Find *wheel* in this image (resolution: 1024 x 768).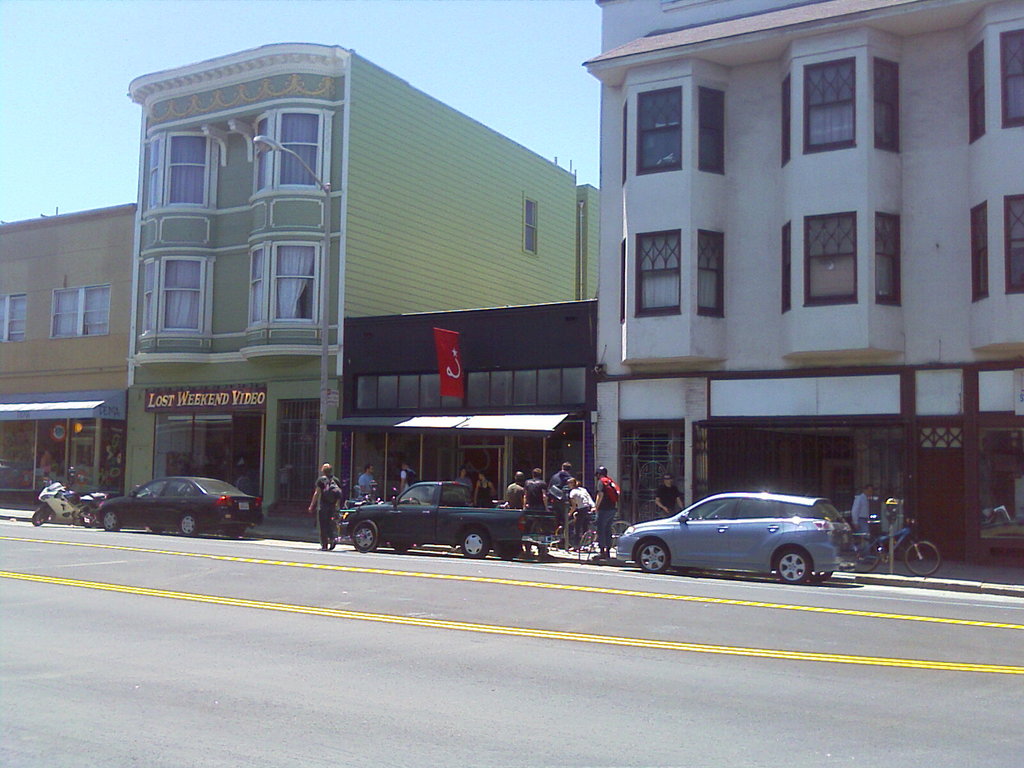
(180, 512, 201, 536).
